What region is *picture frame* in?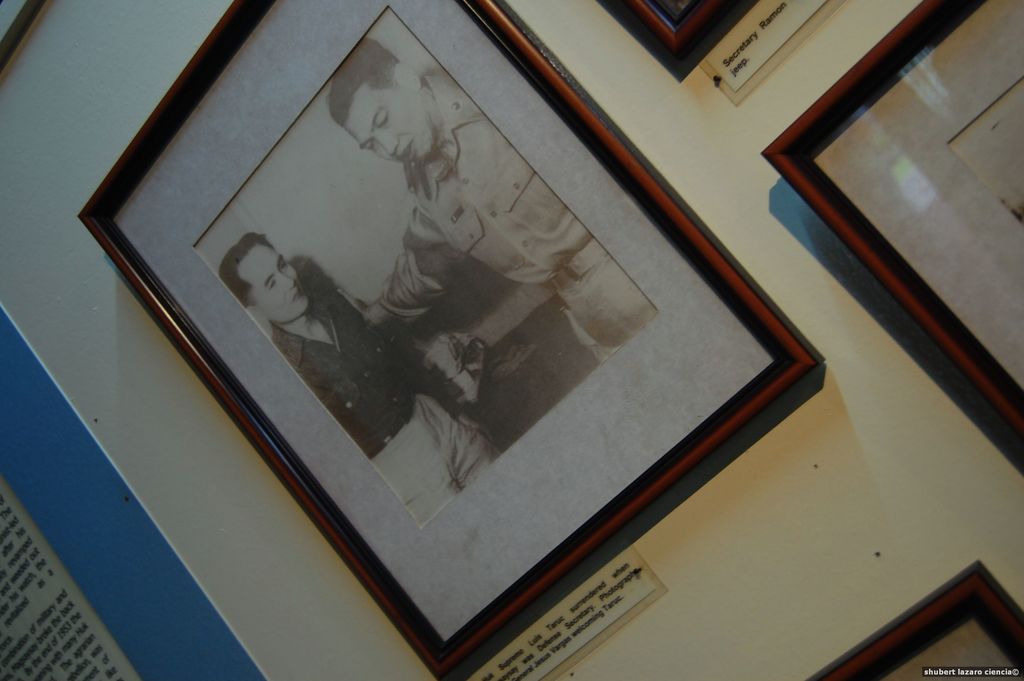
rect(796, 549, 1023, 680).
